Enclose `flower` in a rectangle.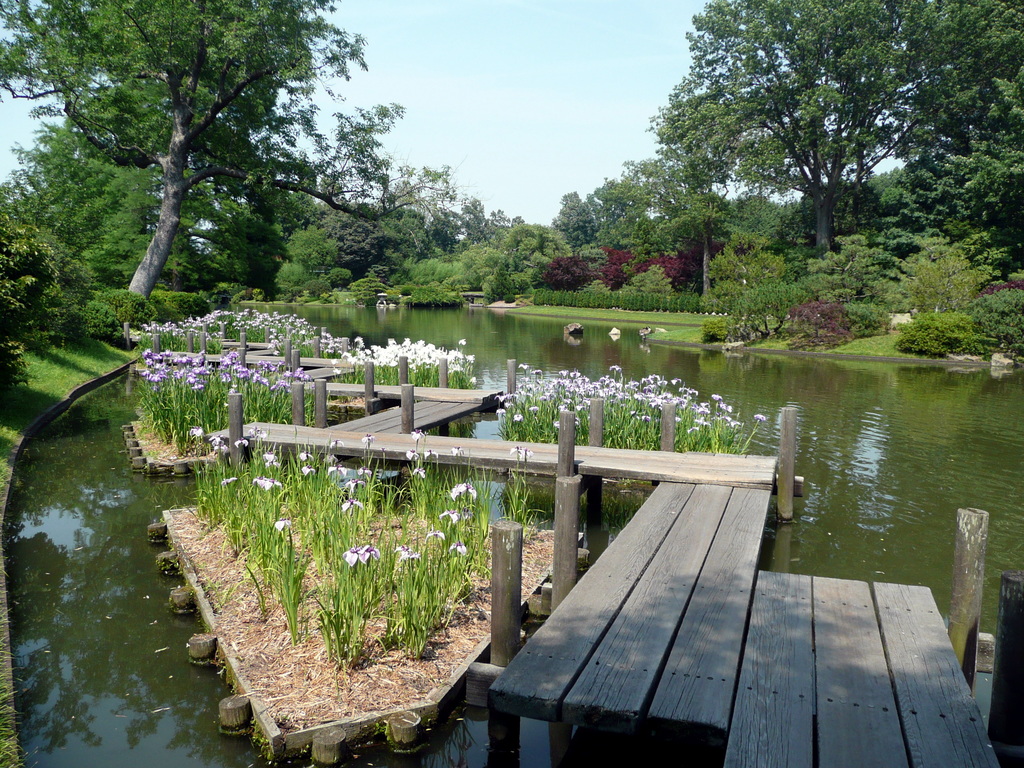
[x1=425, y1=528, x2=450, y2=544].
